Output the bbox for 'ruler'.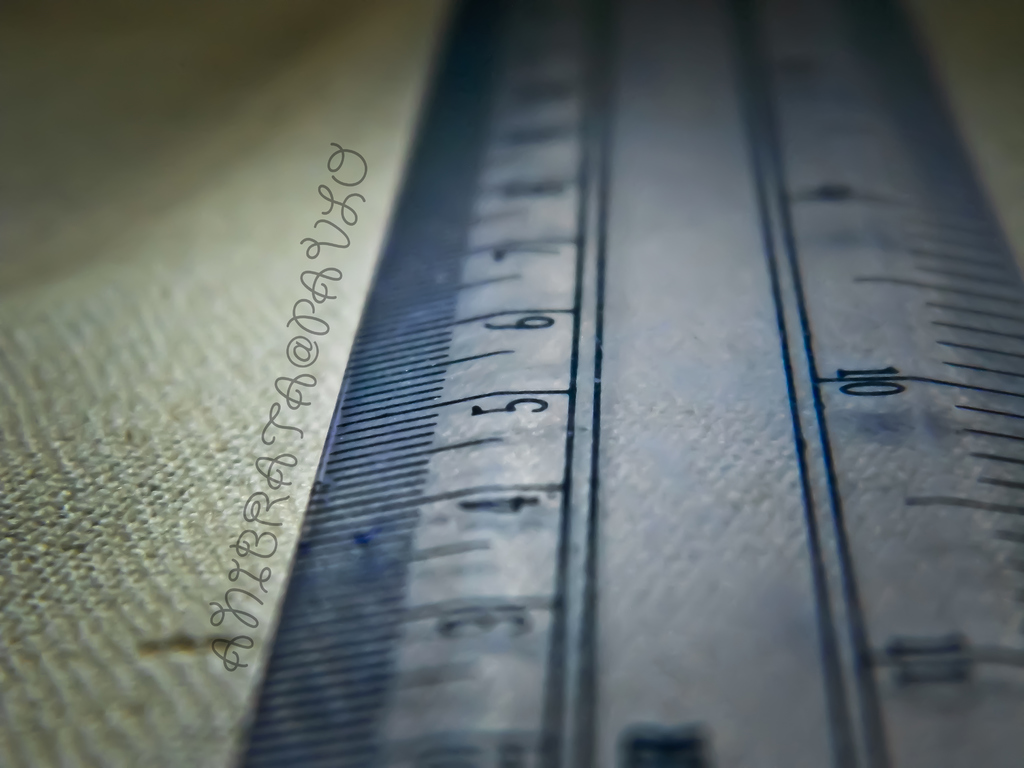
left=232, top=1, right=1020, bottom=767.
